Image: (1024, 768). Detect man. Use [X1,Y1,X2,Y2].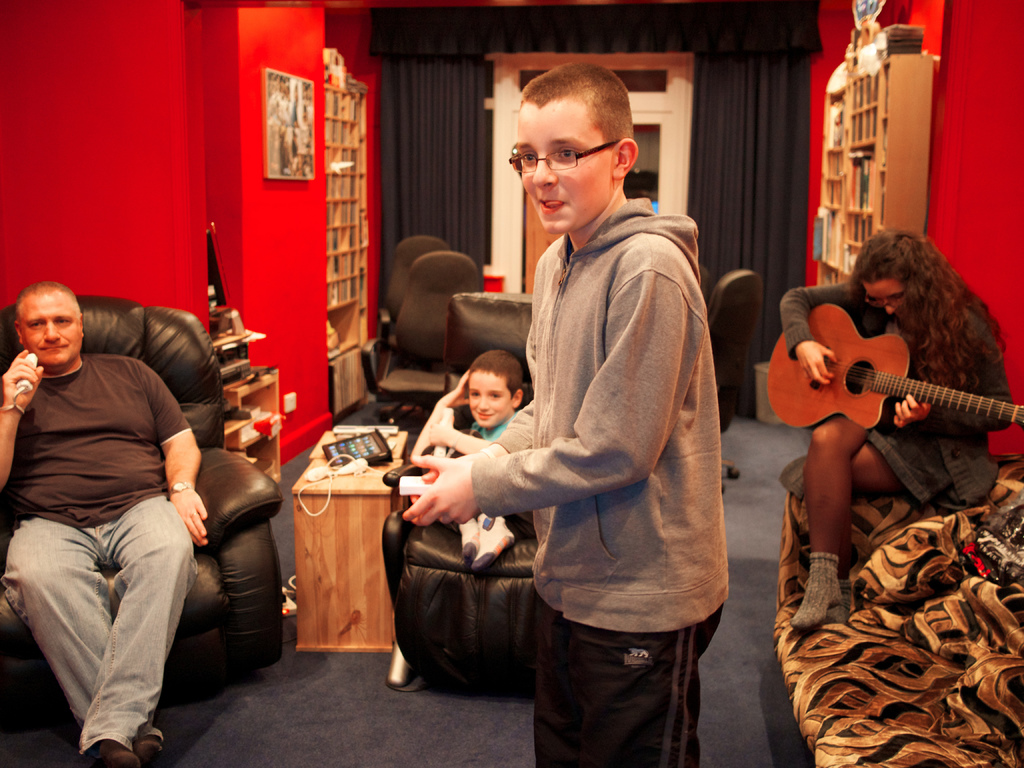
[0,278,205,767].
